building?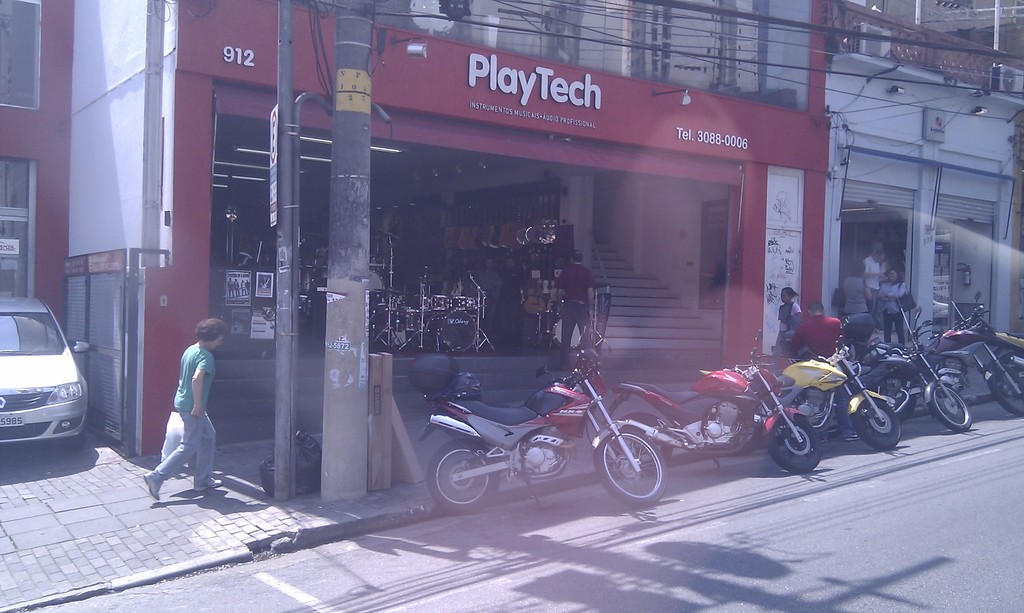
{"left": 0, "top": 0, "right": 68, "bottom": 324}
